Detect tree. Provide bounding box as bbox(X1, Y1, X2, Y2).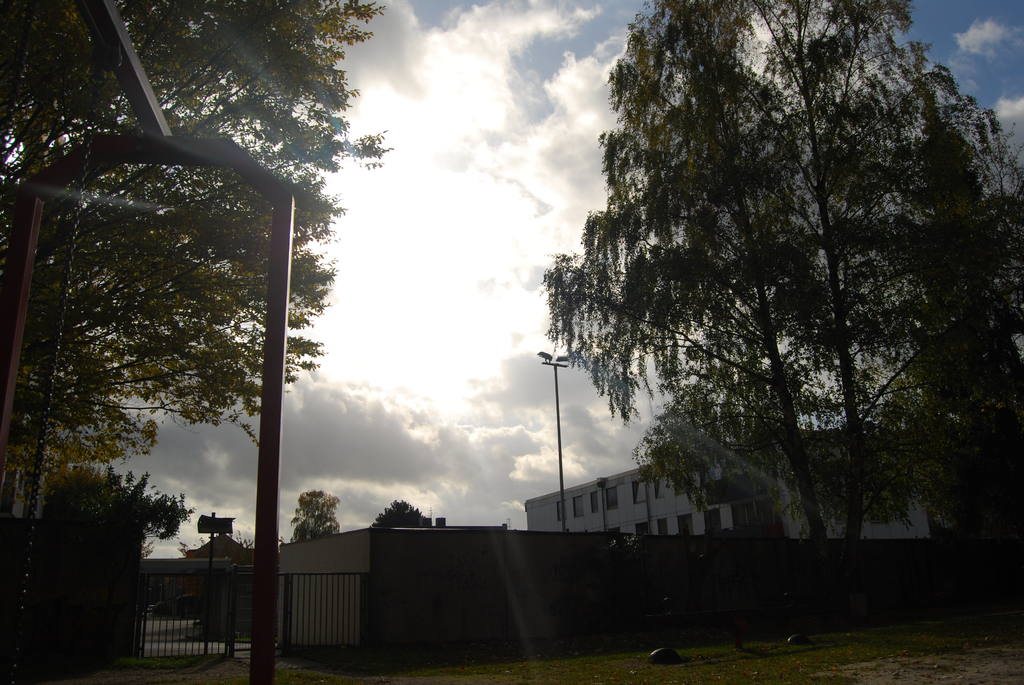
bbox(543, 0, 1023, 628).
